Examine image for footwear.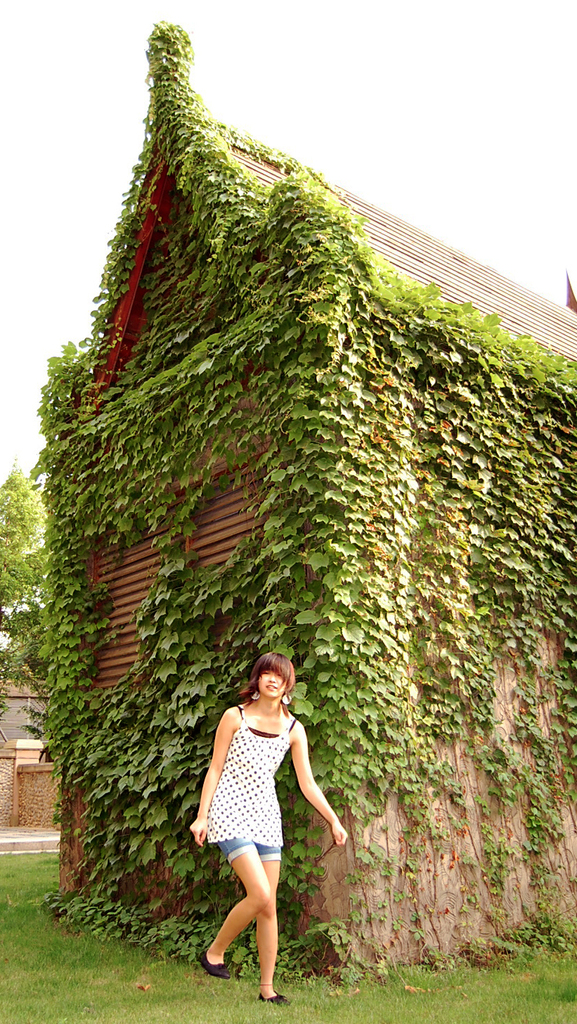
Examination result: box=[195, 954, 230, 980].
